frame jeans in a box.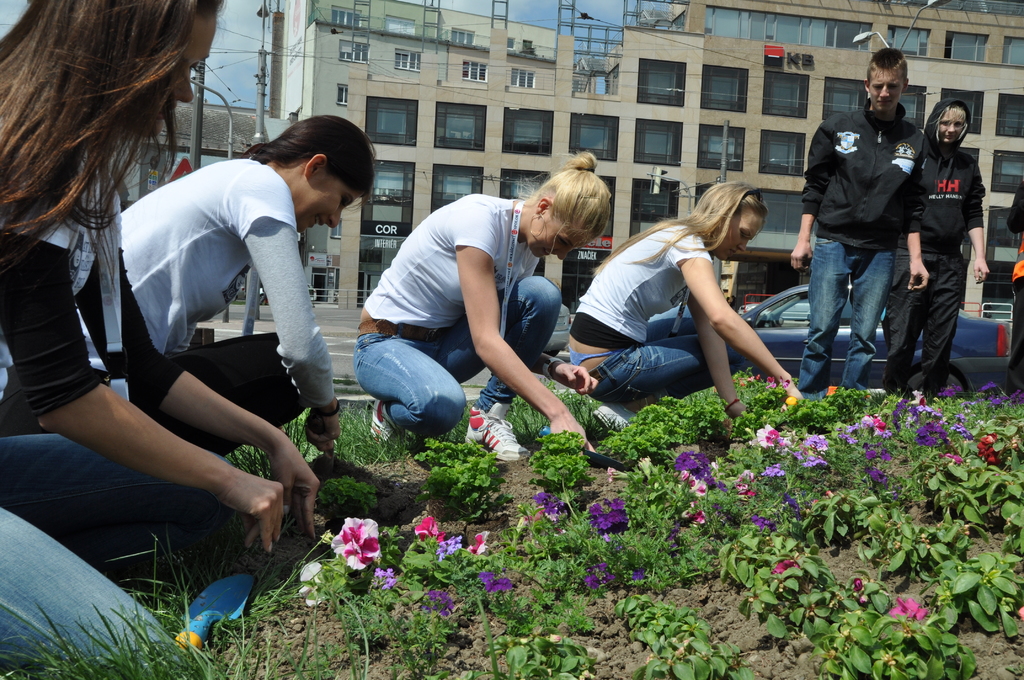
<region>348, 274, 562, 438</region>.
